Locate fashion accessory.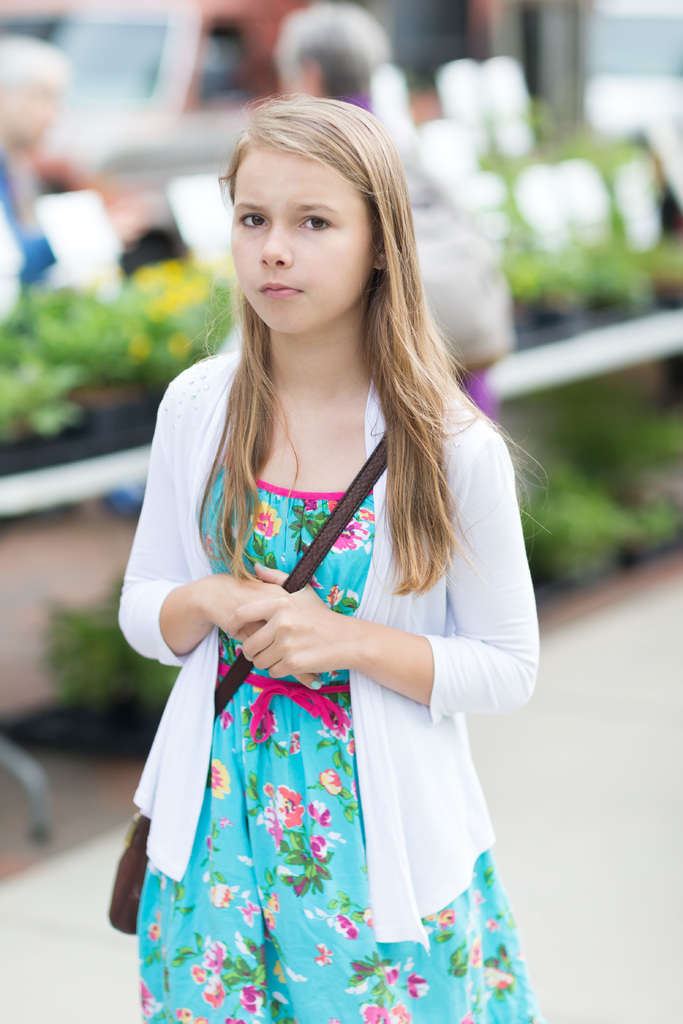
Bounding box: 108 428 391 936.
